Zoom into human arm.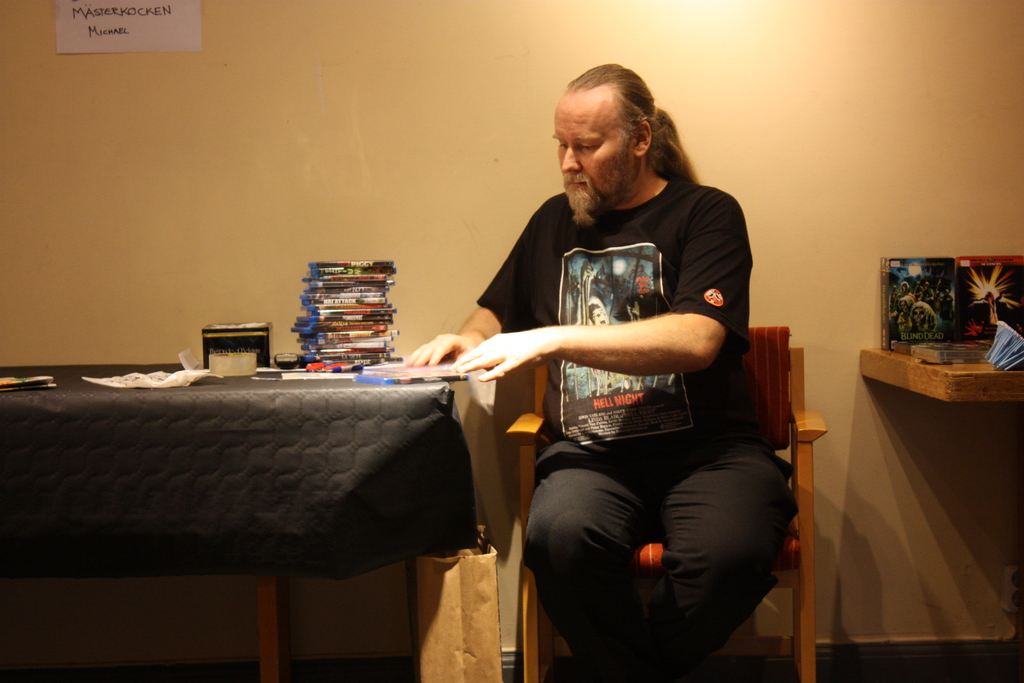
Zoom target: 448/188/749/374.
